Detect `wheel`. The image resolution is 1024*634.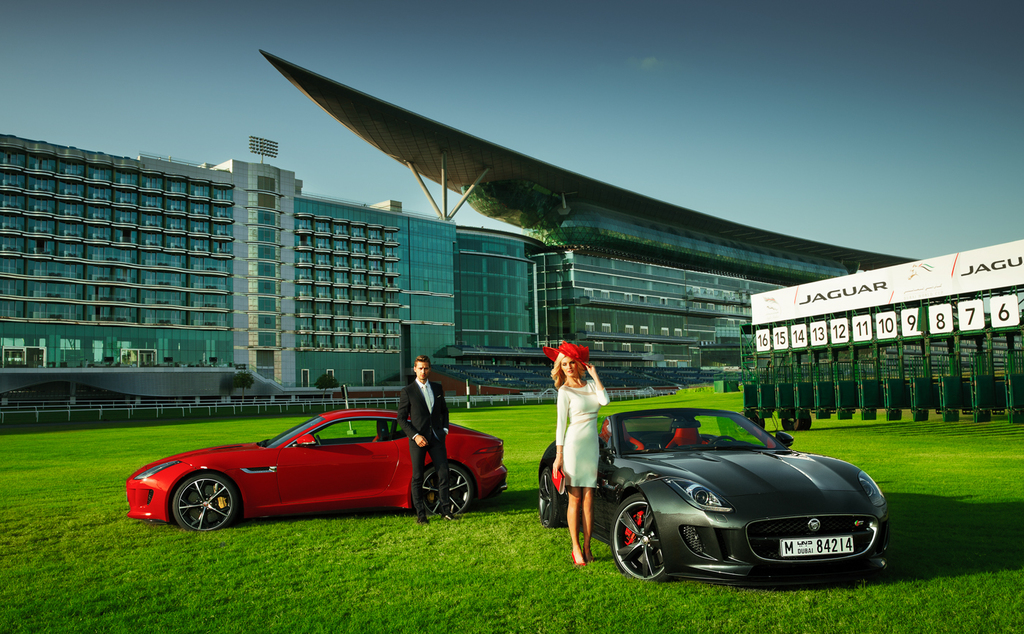
detection(166, 478, 243, 533).
